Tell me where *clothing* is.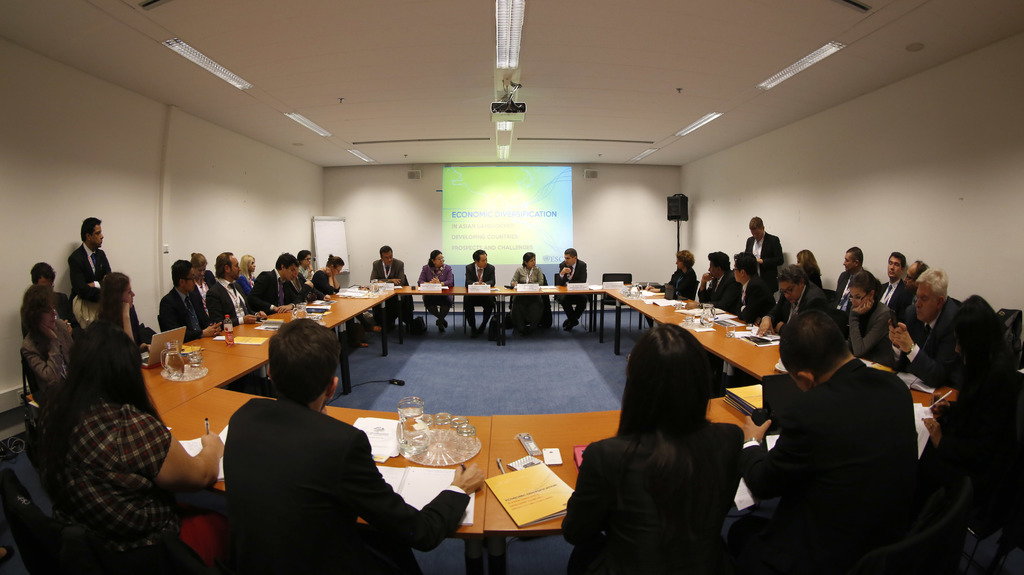
*clothing* is at 230,267,255,302.
